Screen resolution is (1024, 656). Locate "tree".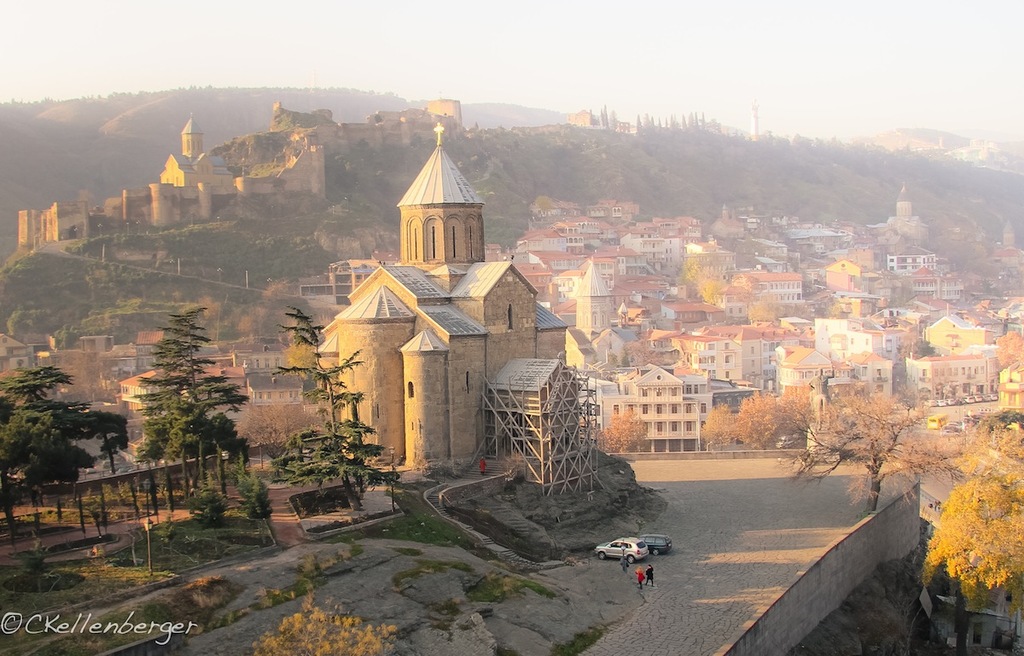
(left=780, top=386, right=931, bottom=515).
